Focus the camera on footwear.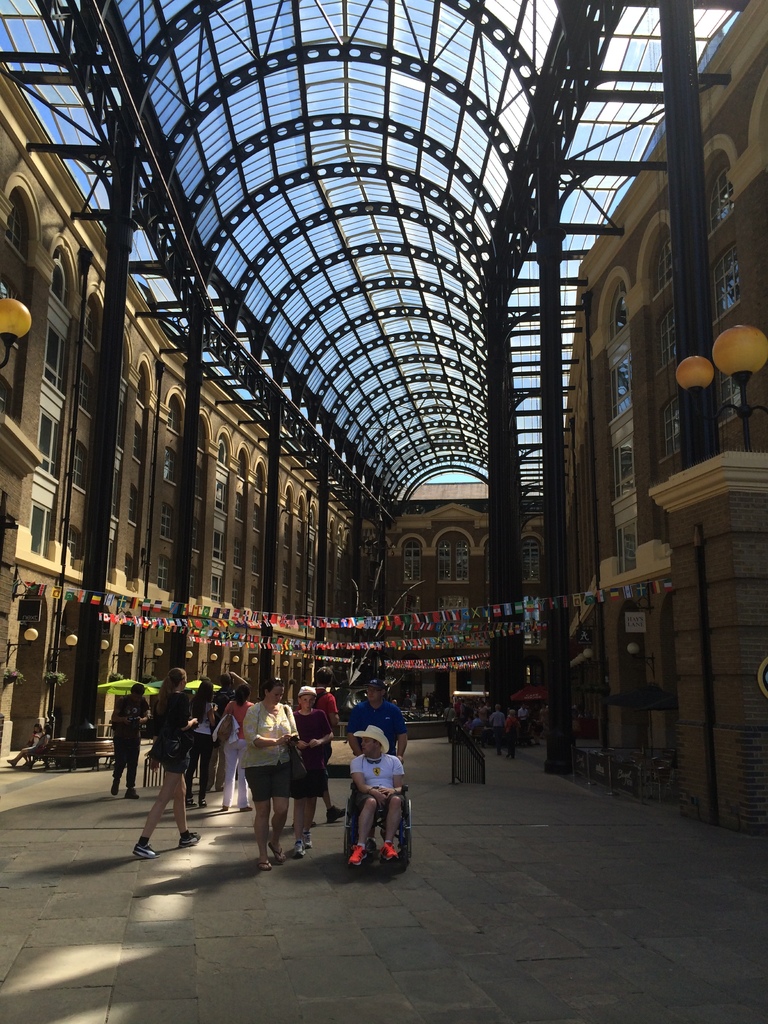
Focus region: left=179, top=829, right=202, bottom=849.
